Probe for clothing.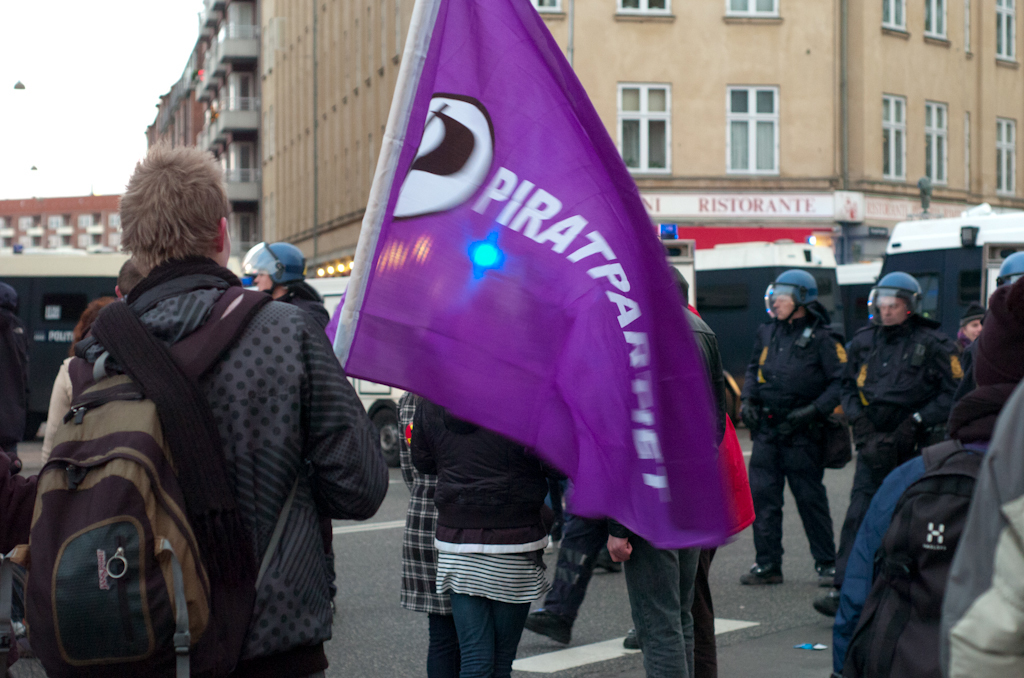
Probe result: [left=39, top=335, right=93, bottom=472].
